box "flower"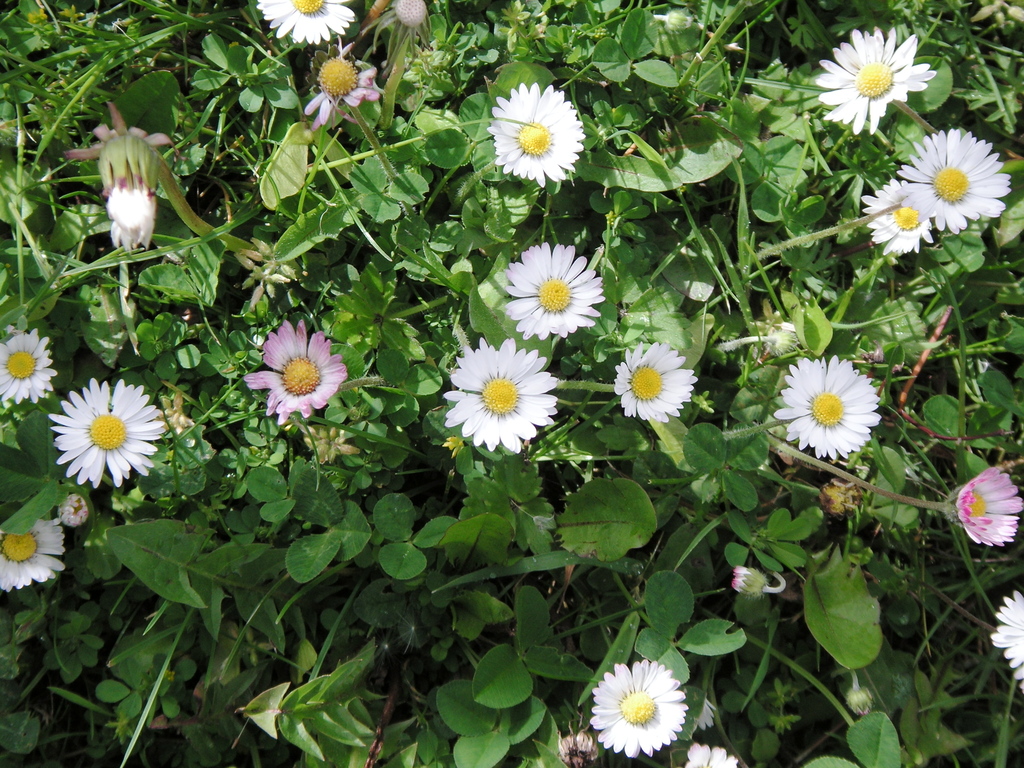
{"x1": 810, "y1": 26, "x2": 938, "y2": 136}
